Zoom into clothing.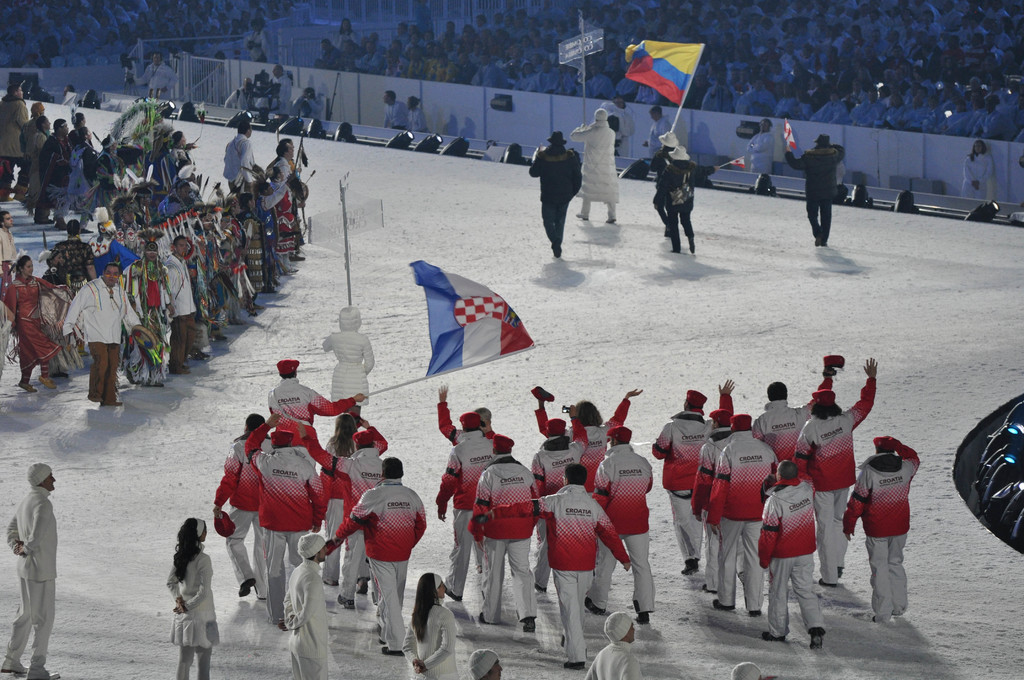
Zoom target: box=[0, 226, 11, 264].
